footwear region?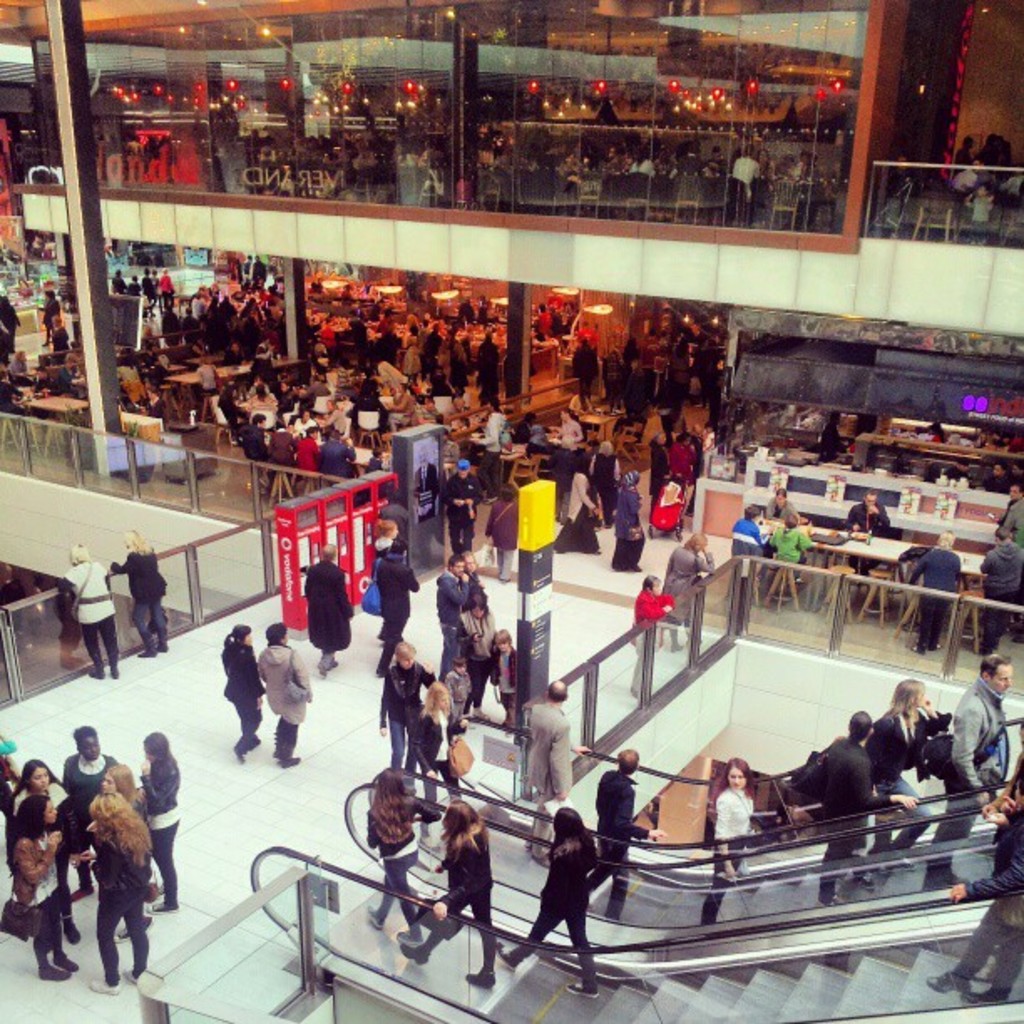
bbox=(472, 969, 494, 989)
